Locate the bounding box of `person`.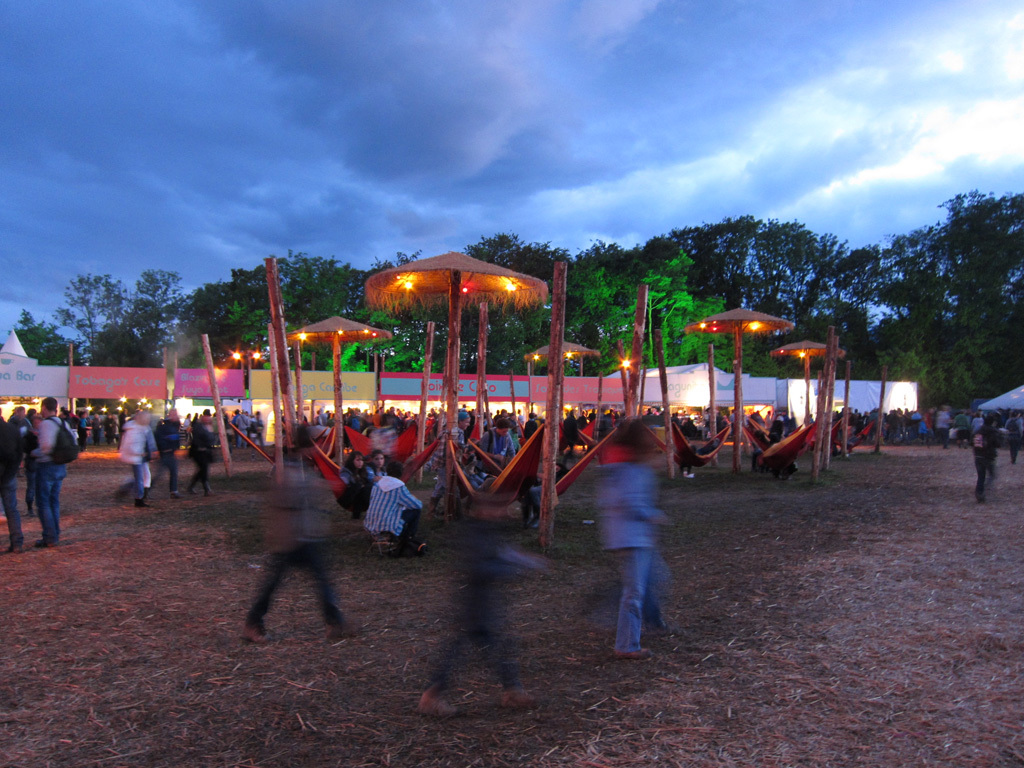
Bounding box: [27,391,83,547].
